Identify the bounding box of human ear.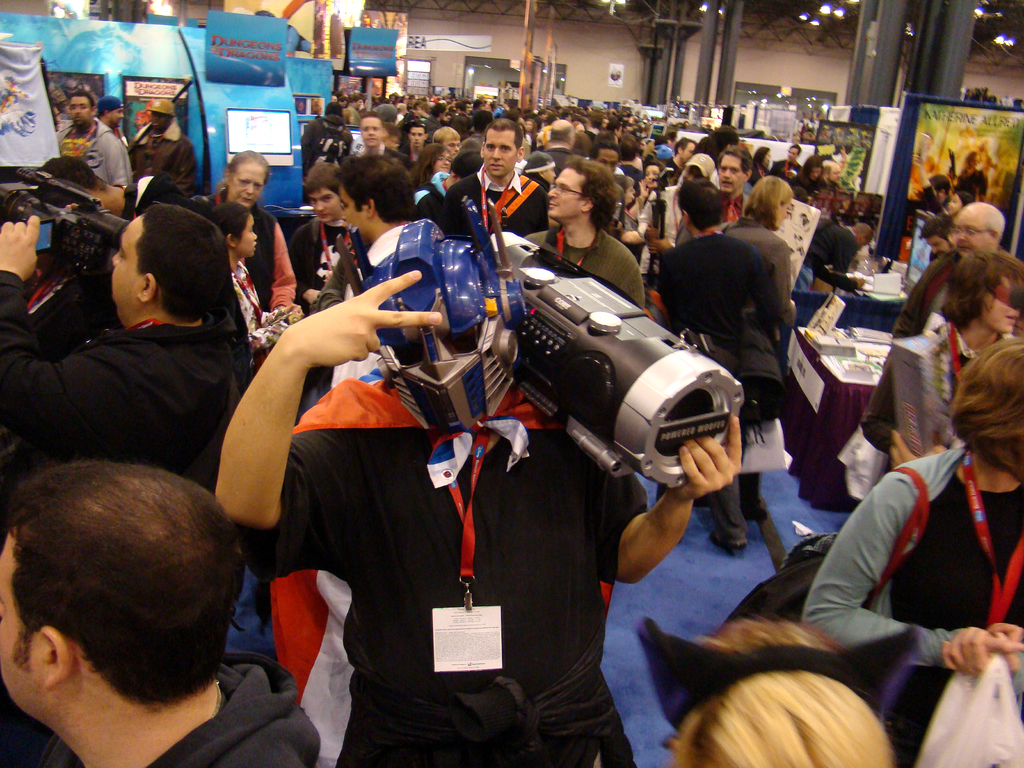
pyautogui.locateOnScreen(366, 197, 376, 217).
